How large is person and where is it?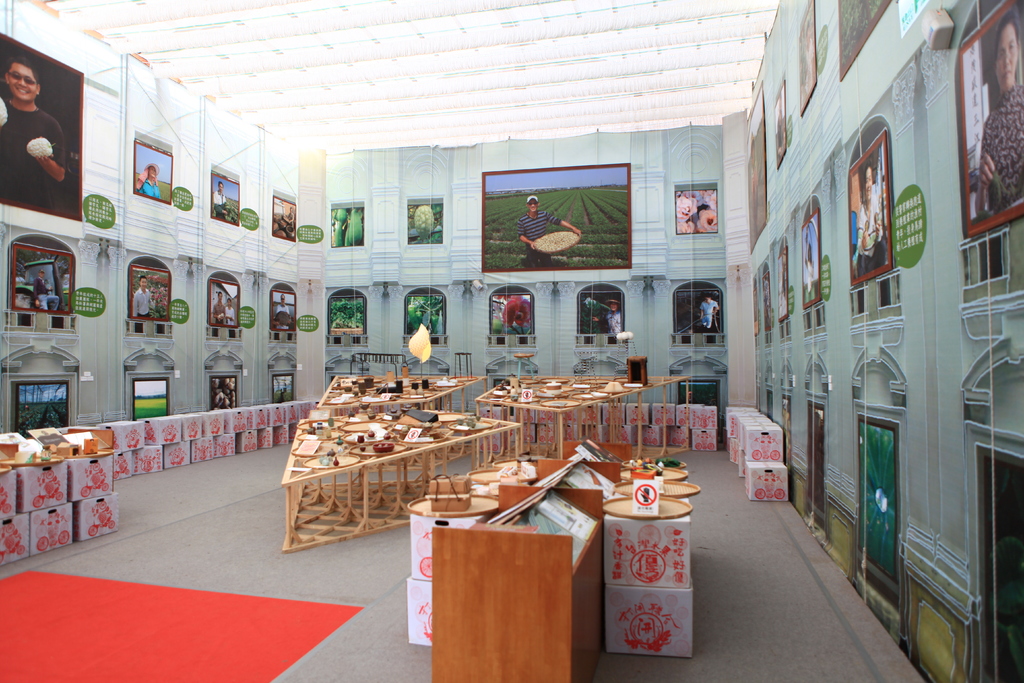
Bounding box: 701, 293, 721, 330.
